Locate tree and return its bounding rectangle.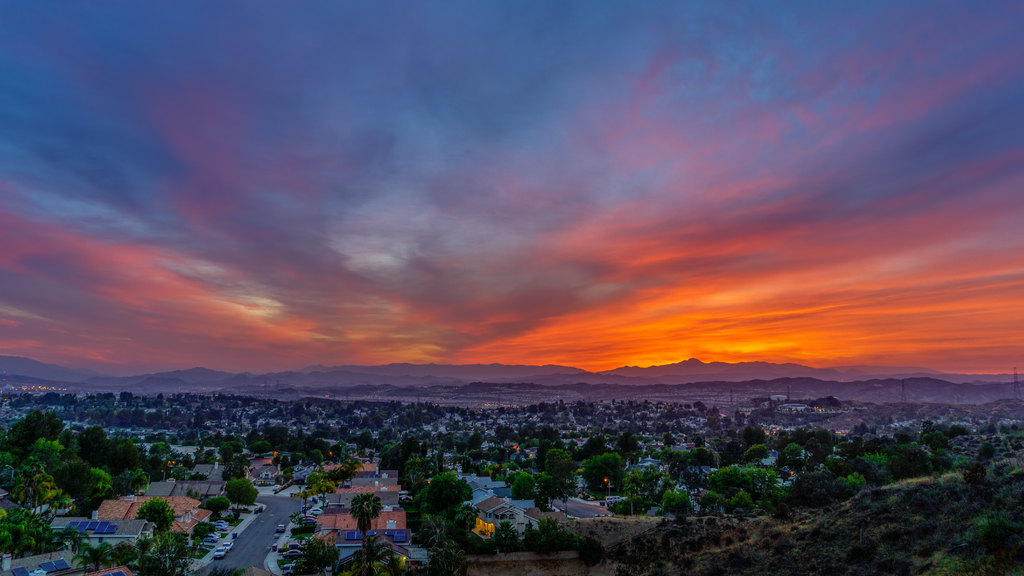
[275, 458, 277, 463].
